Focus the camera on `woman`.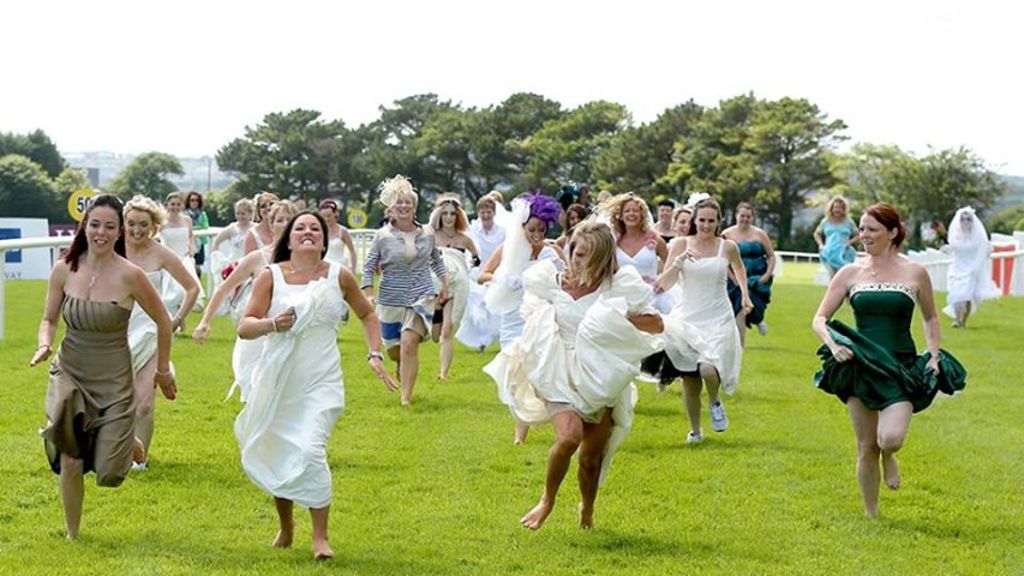
Focus region: box(459, 199, 507, 348).
